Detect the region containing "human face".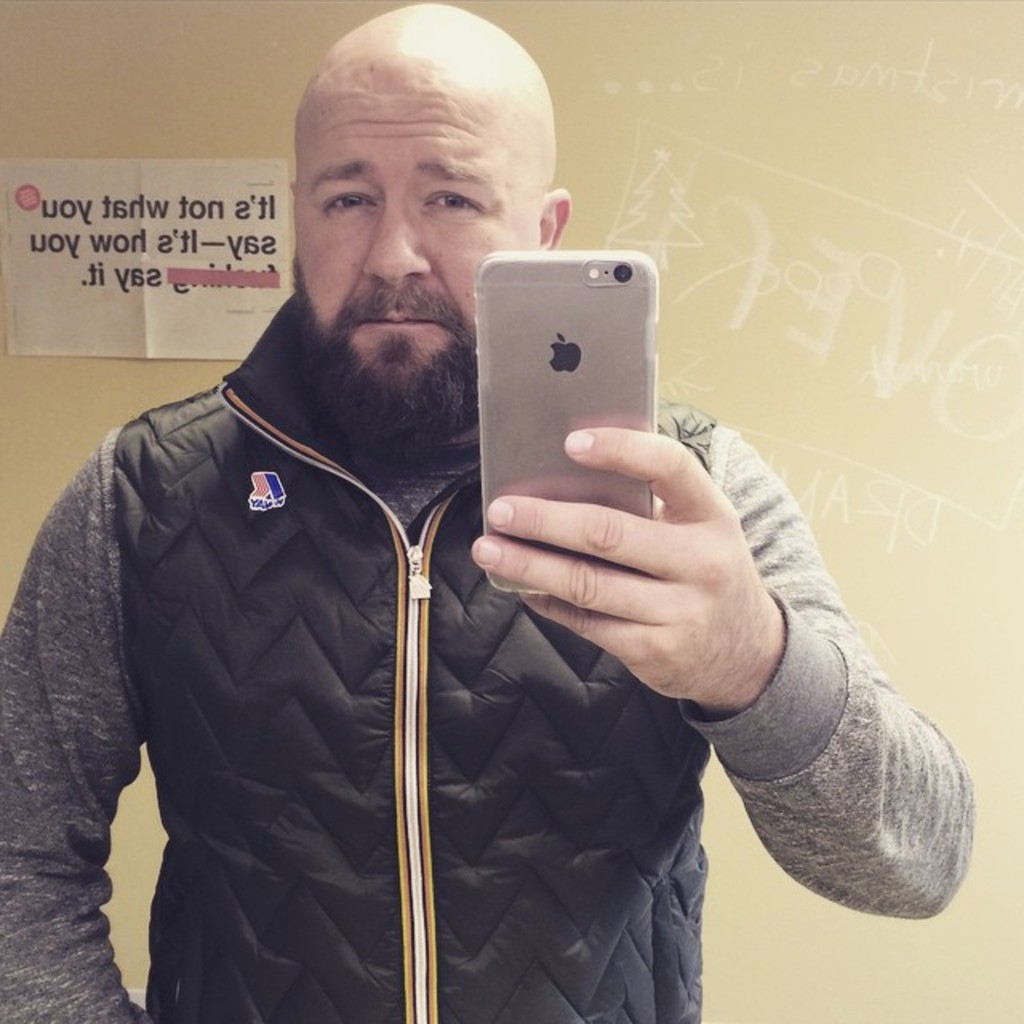
x1=294 y1=37 x2=541 y2=379.
